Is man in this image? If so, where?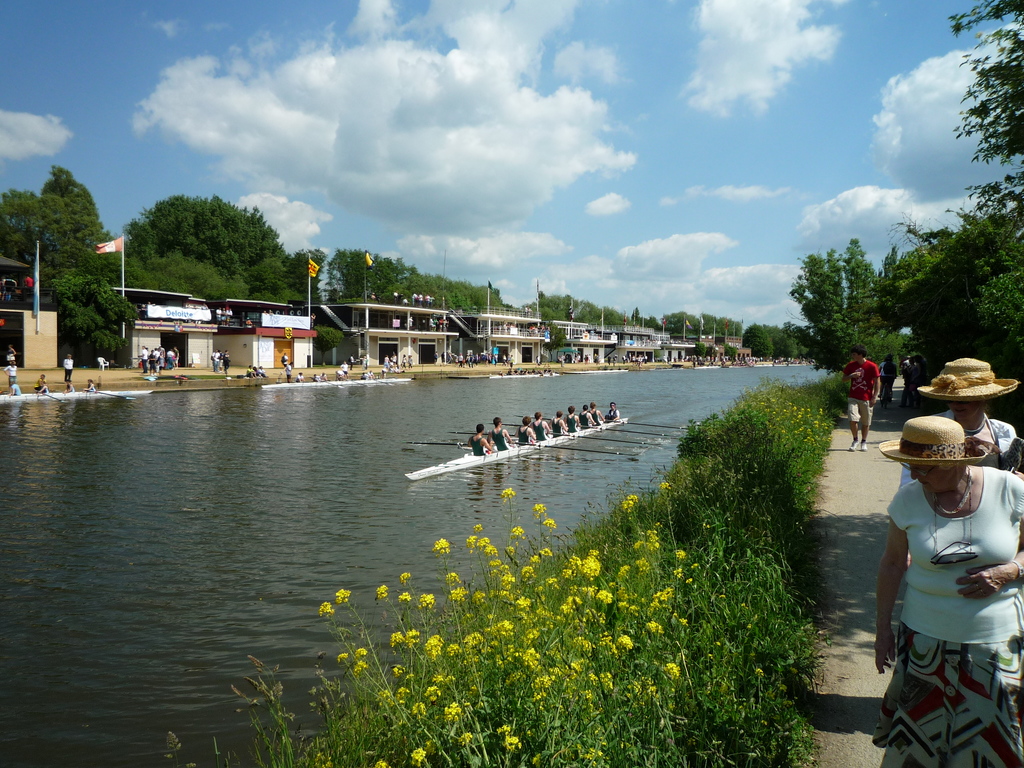
Yes, at bbox=(147, 344, 157, 376).
